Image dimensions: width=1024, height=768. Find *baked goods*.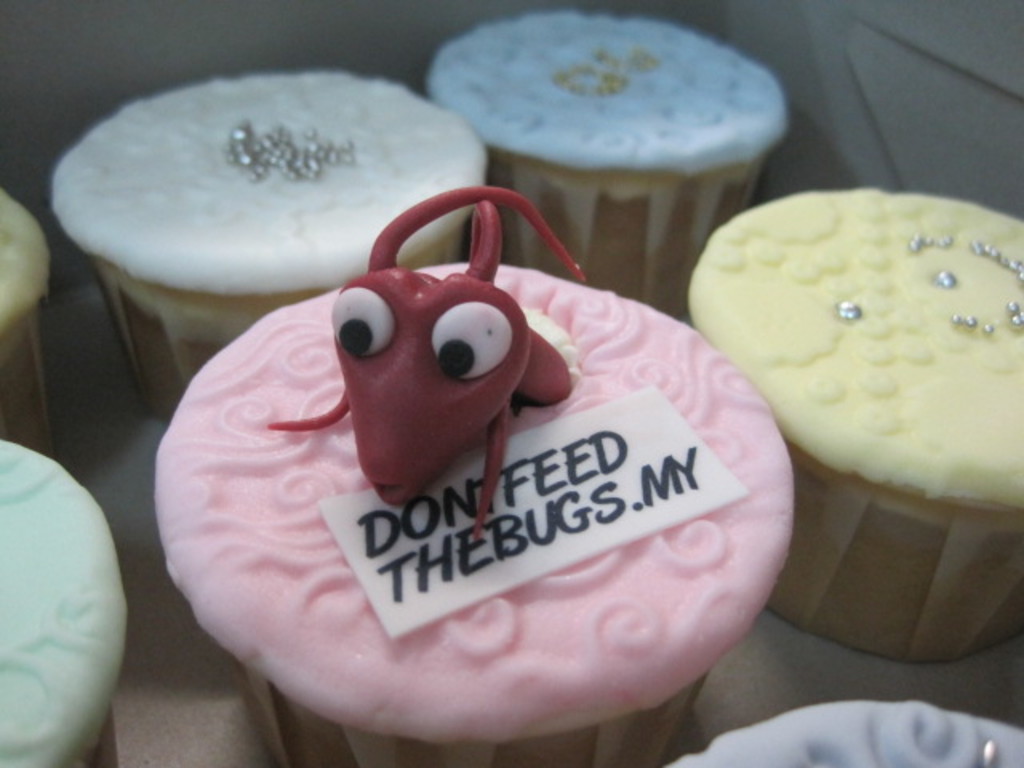
(x1=421, y1=13, x2=790, y2=323).
